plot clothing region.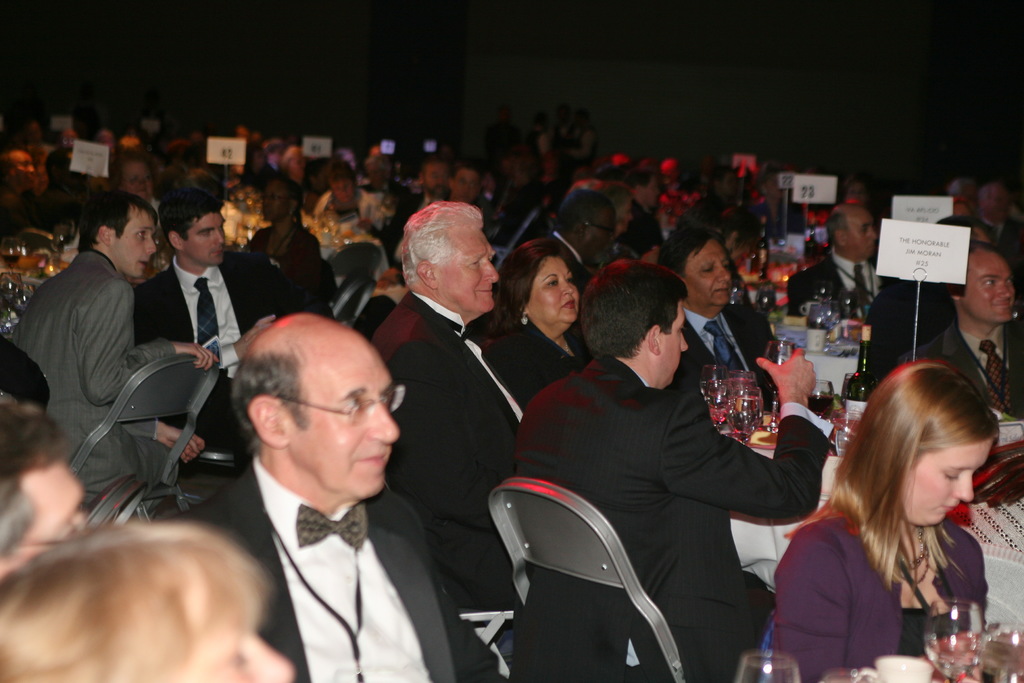
Plotted at <region>621, 205, 666, 261</region>.
